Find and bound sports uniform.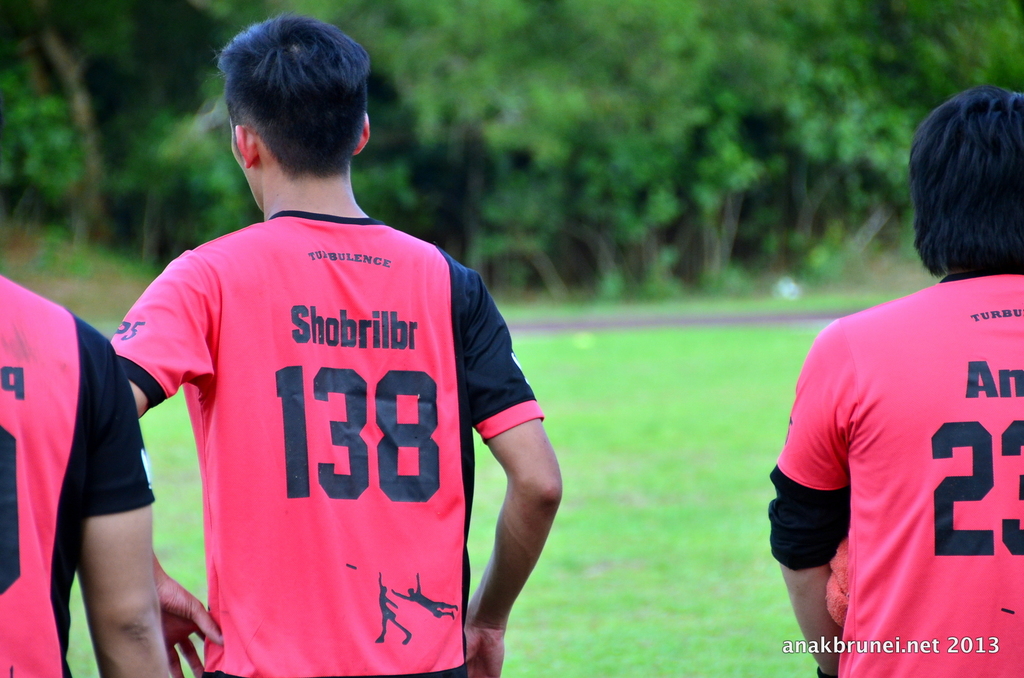
Bound: <box>0,268,159,677</box>.
